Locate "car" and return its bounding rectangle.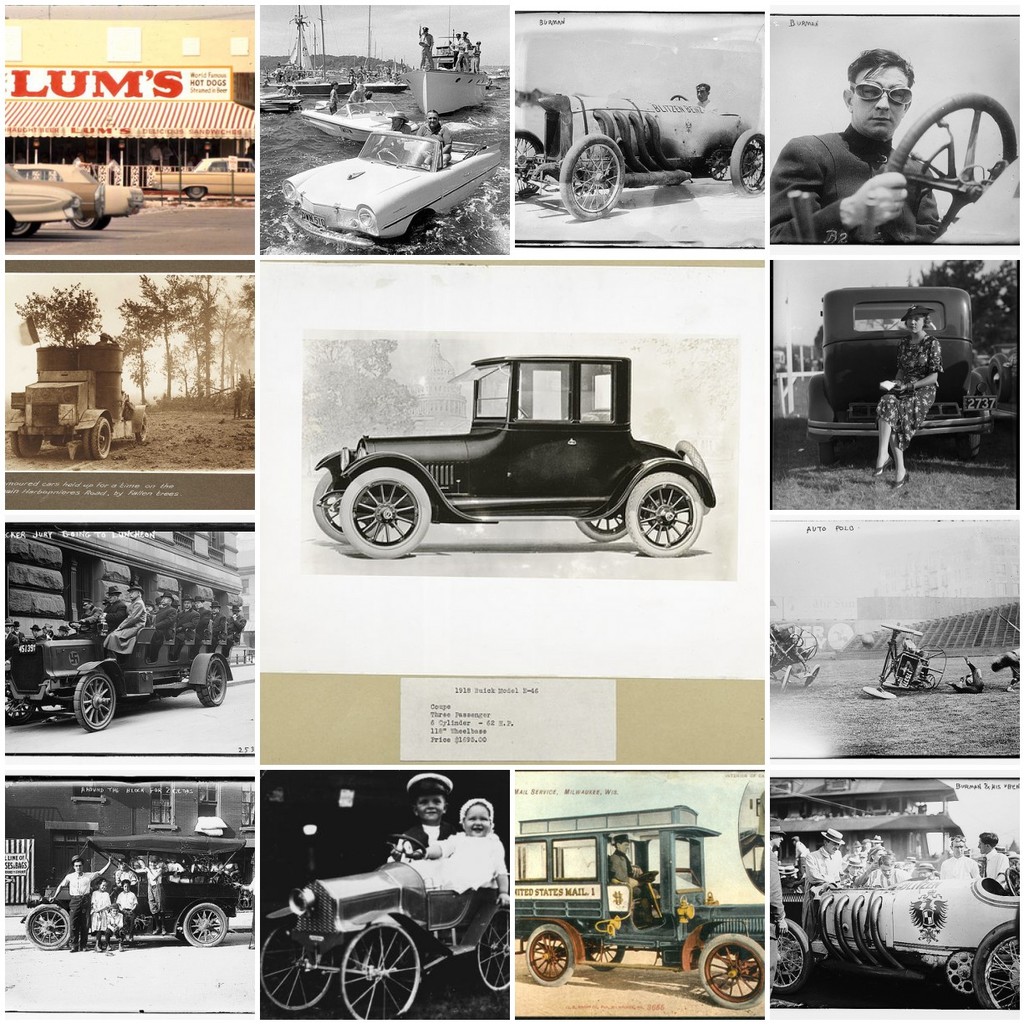
Rect(768, 850, 1023, 1017).
